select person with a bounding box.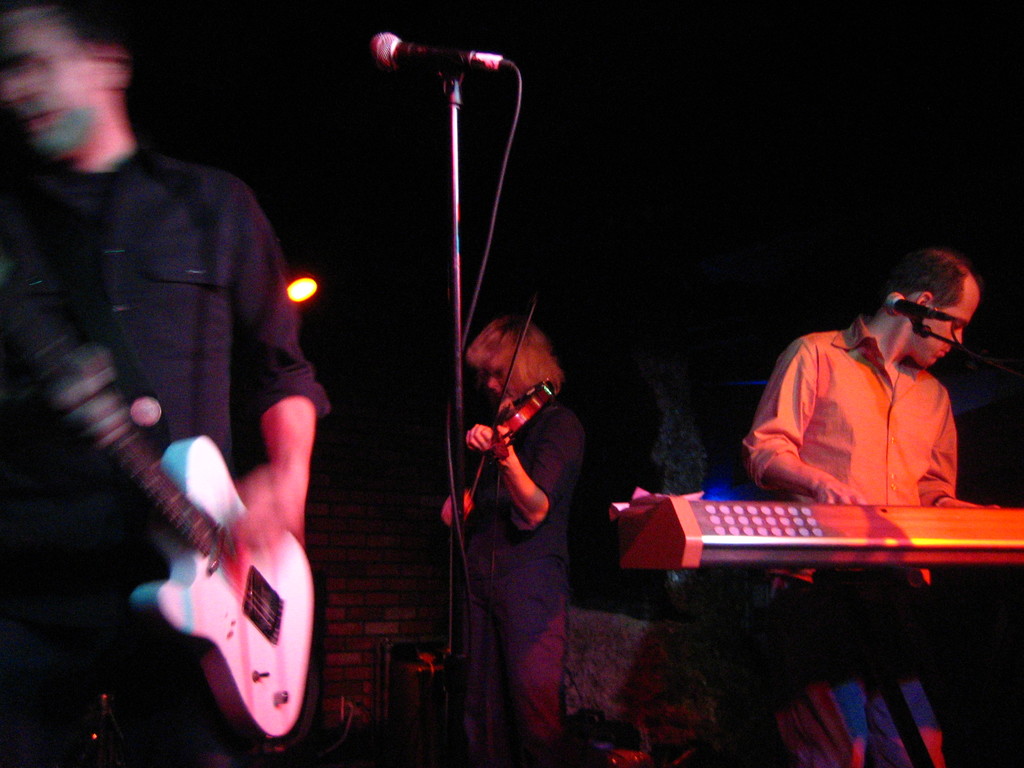
l=741, t=248, r=1002, b=502.
